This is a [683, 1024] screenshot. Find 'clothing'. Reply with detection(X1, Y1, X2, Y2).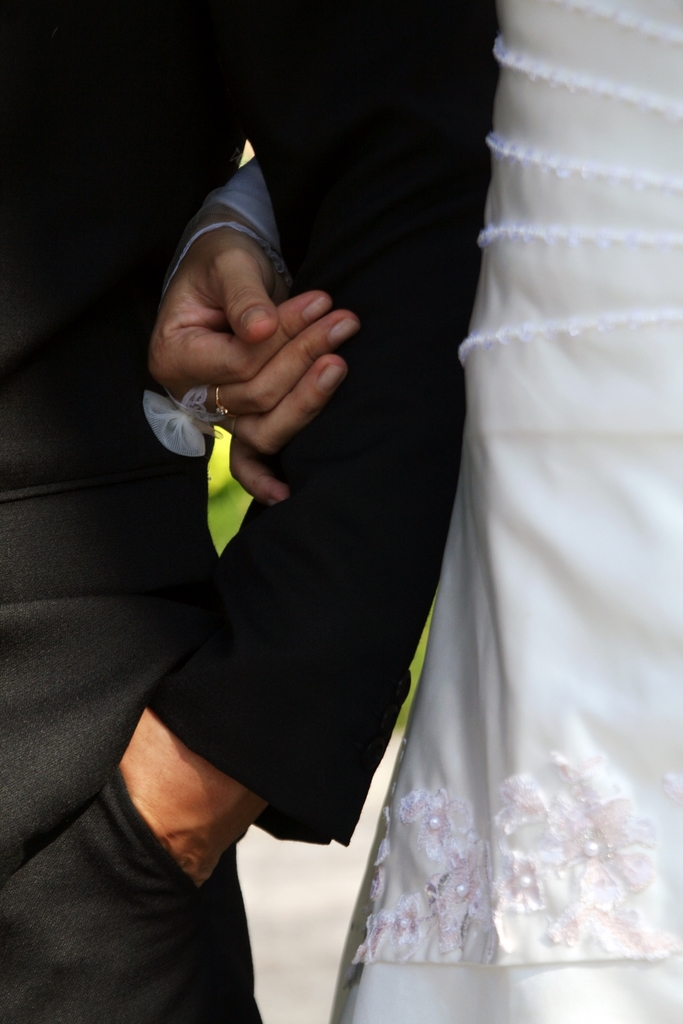
detection(161, 0, 682, 1023).
